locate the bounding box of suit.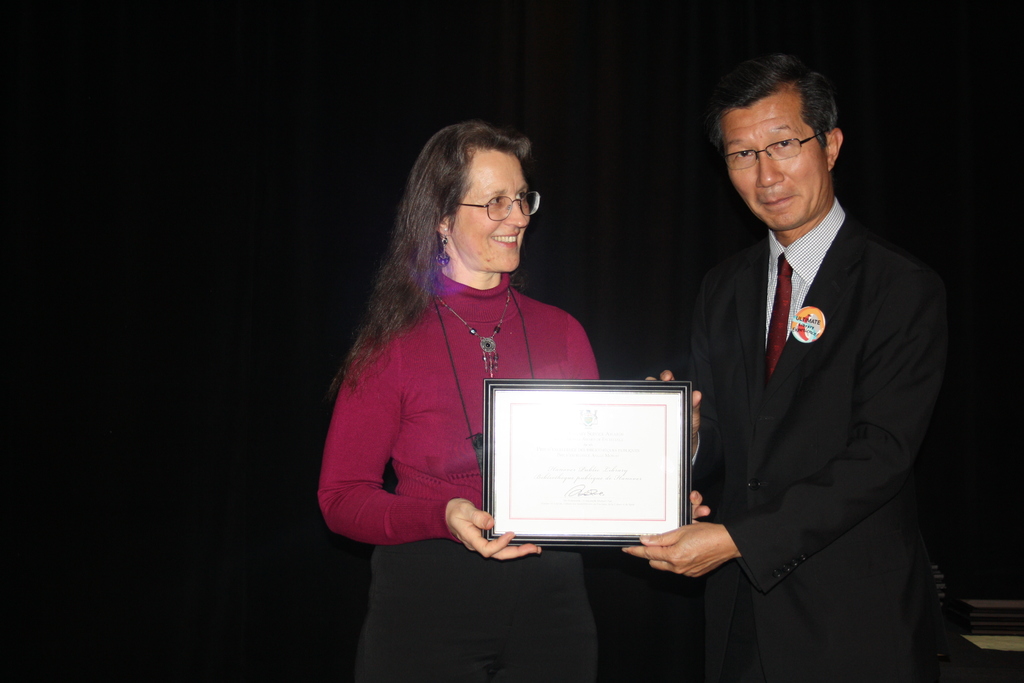
Bounding box: region(679, 71, 956, 676).
